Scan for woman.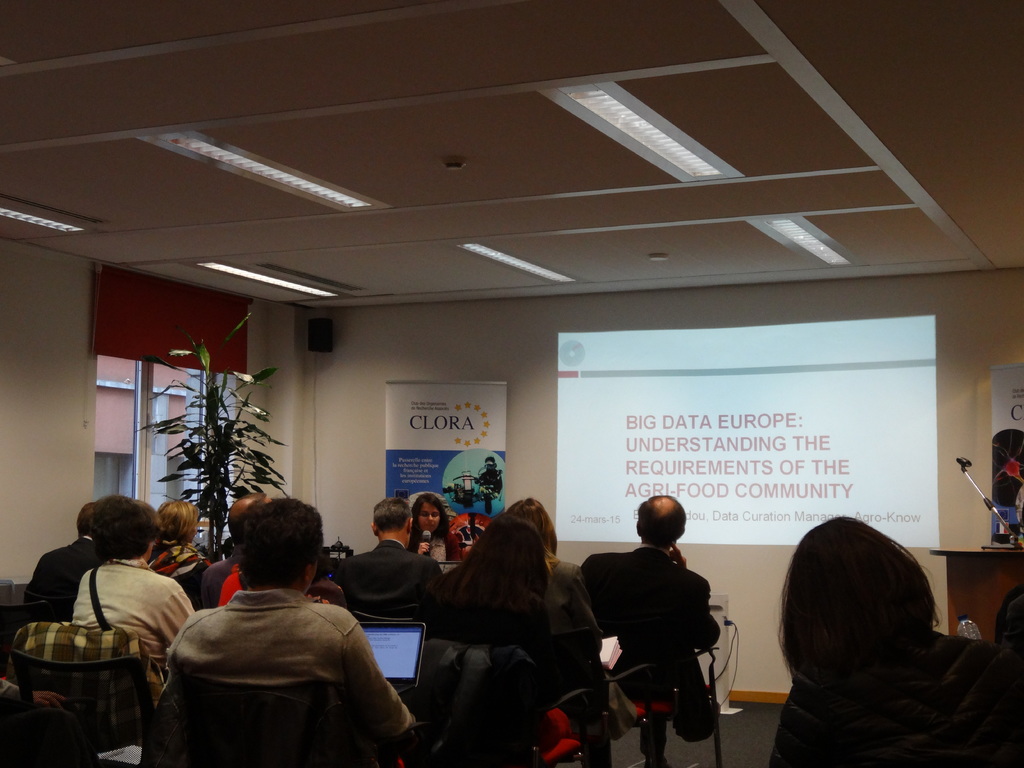
Scan result: 407,489,468,561.
